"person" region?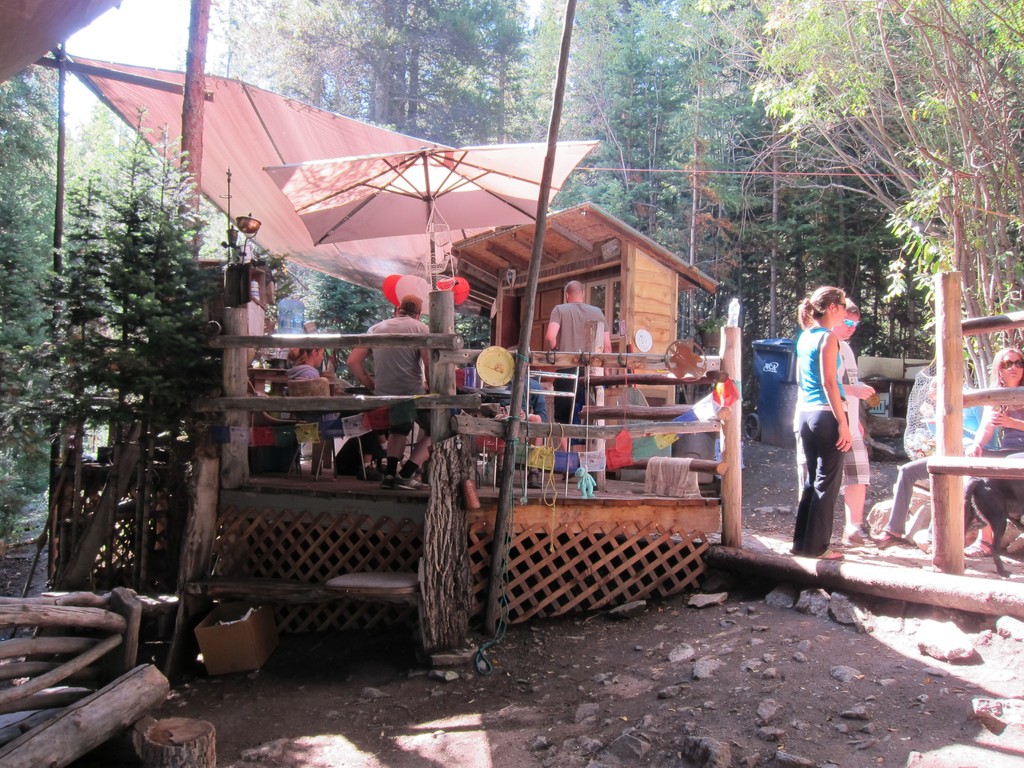
(x1=884, y1=374, x2=941, y2=542)
